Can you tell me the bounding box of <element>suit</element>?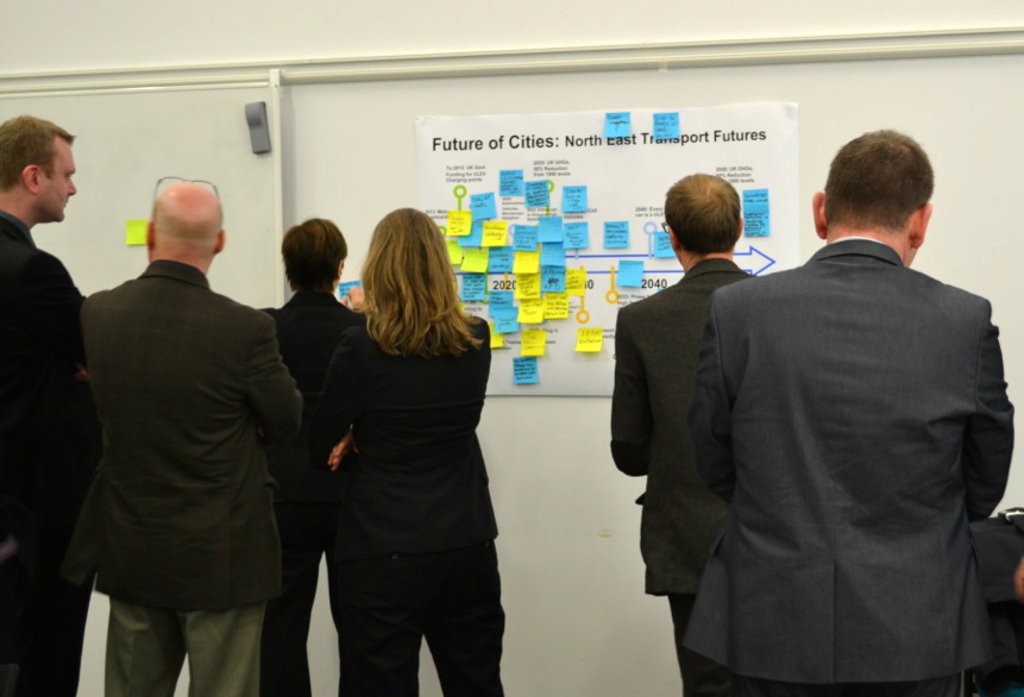
l=652, t=153, r=1012, b=691.
